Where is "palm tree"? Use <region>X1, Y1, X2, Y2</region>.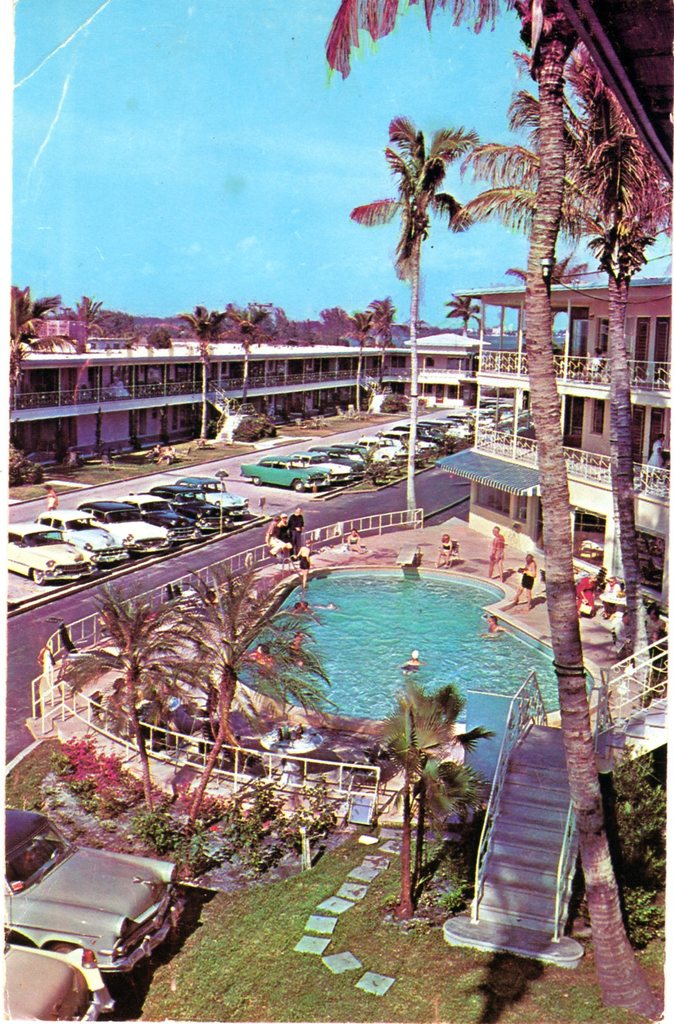
<region>0, 273, 63, 442</region>.
